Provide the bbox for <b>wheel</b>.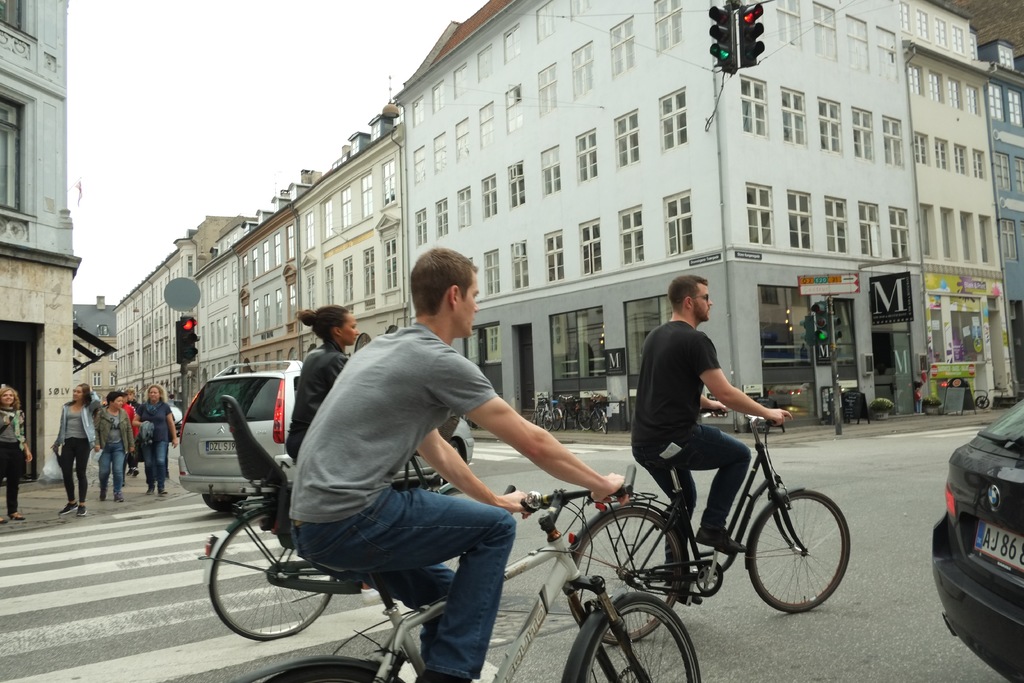
(left=566, top=502, right=683, bottom=641).
